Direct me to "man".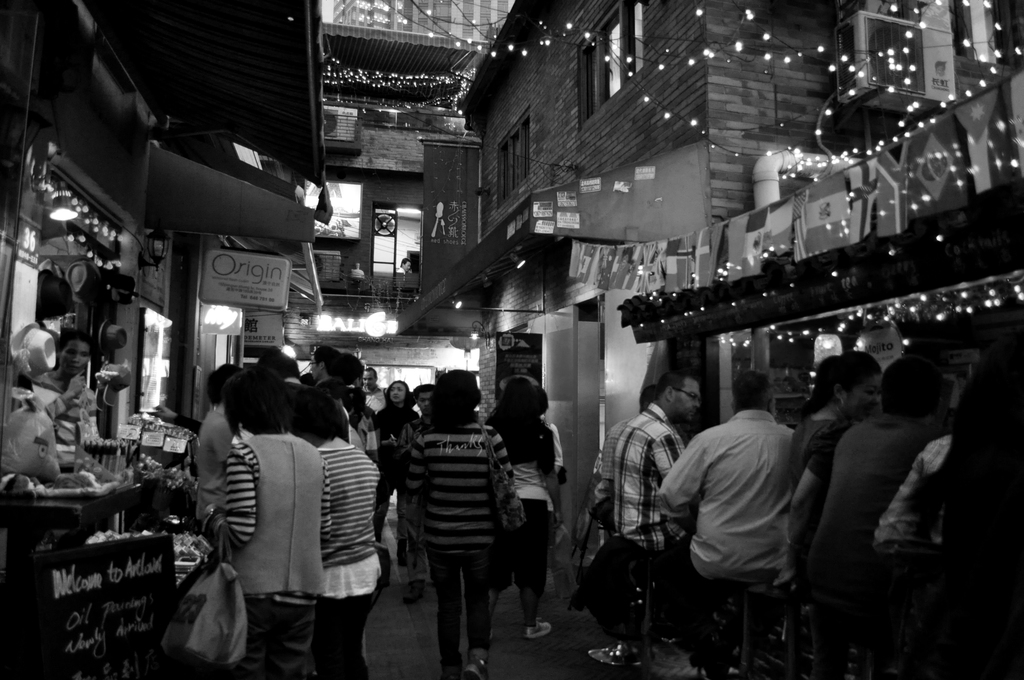
Direction: <box>396,381,437,605</box>.
